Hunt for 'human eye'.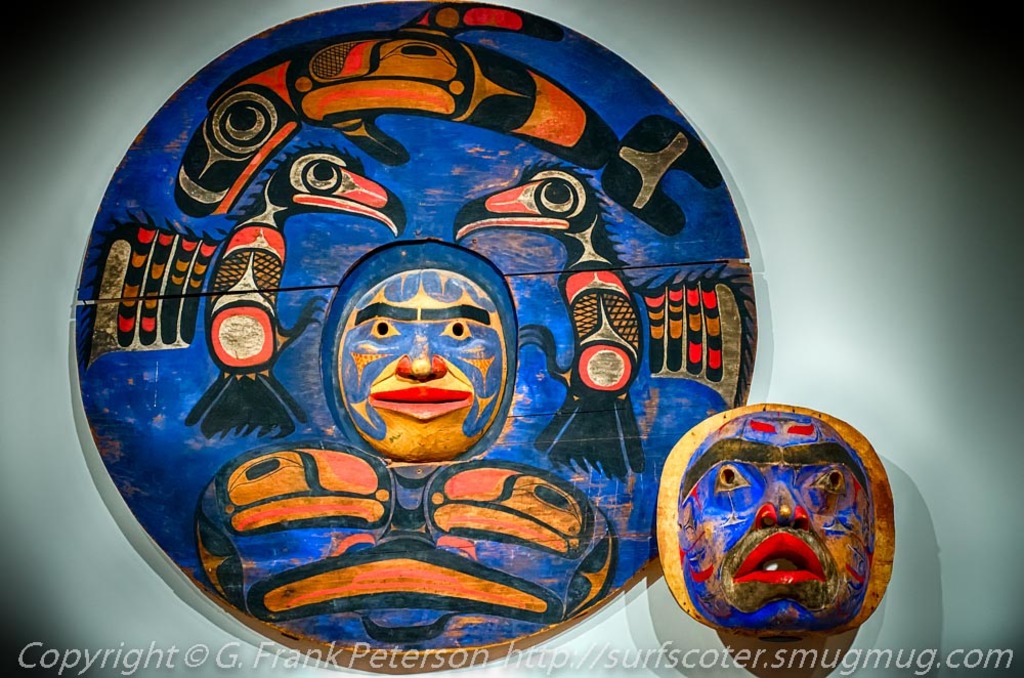
Hunted down at x1=807, y1=466, x2=848, y2=501.
